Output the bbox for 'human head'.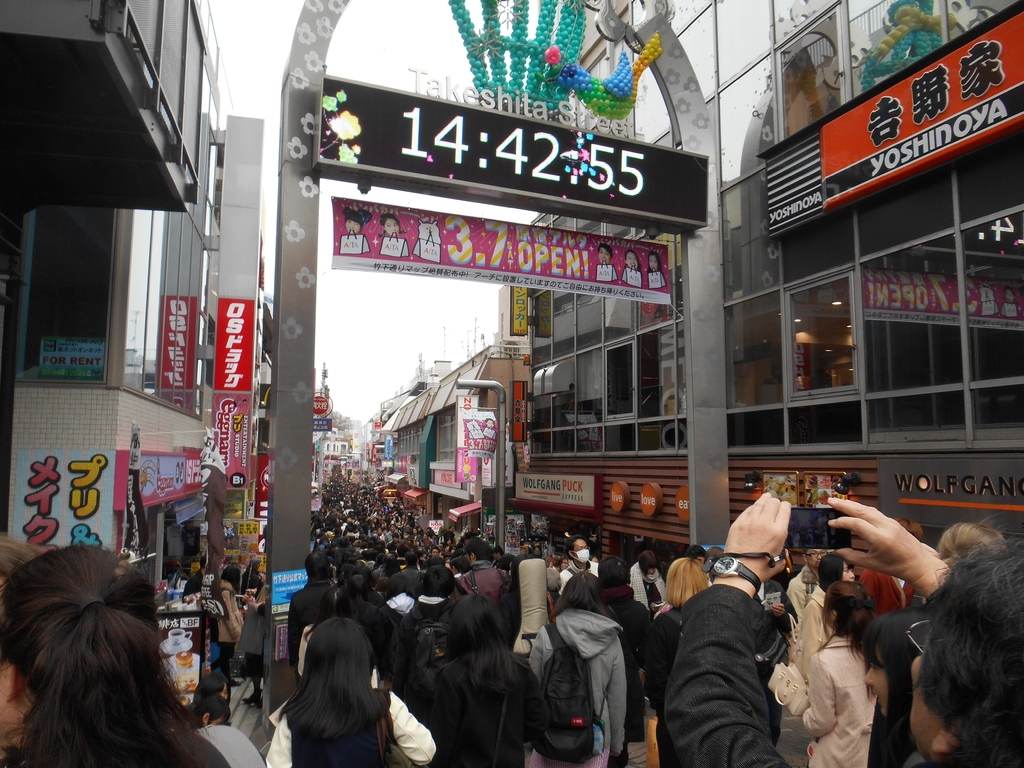
BBox(302, 616, 378, 697).
